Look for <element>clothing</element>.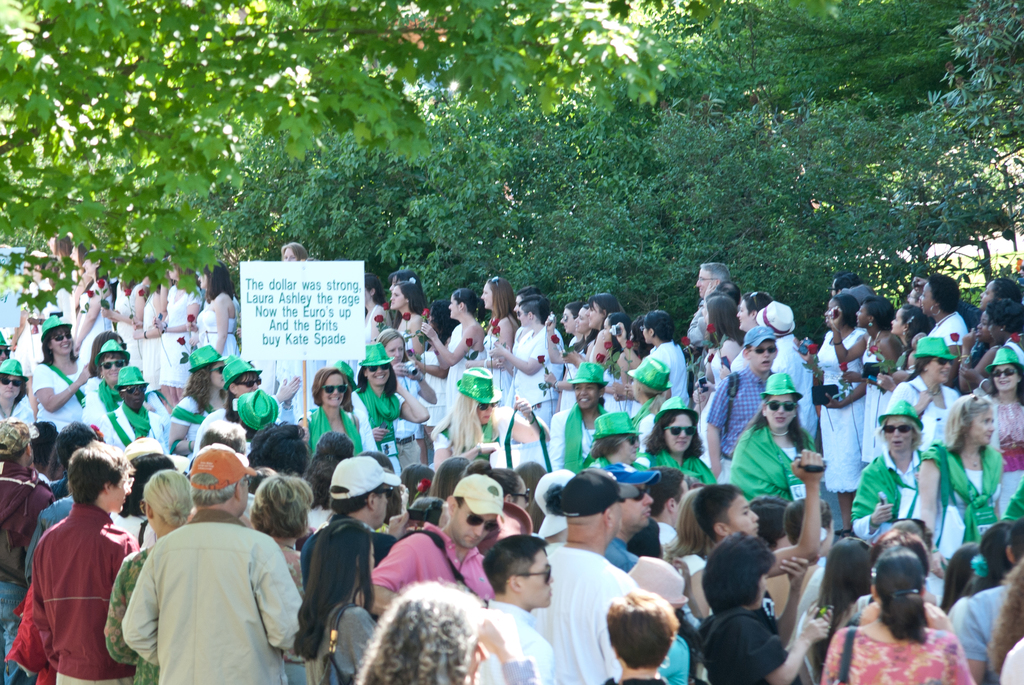
Found: <bbox>29, 361, 94, 433</bbox>.
